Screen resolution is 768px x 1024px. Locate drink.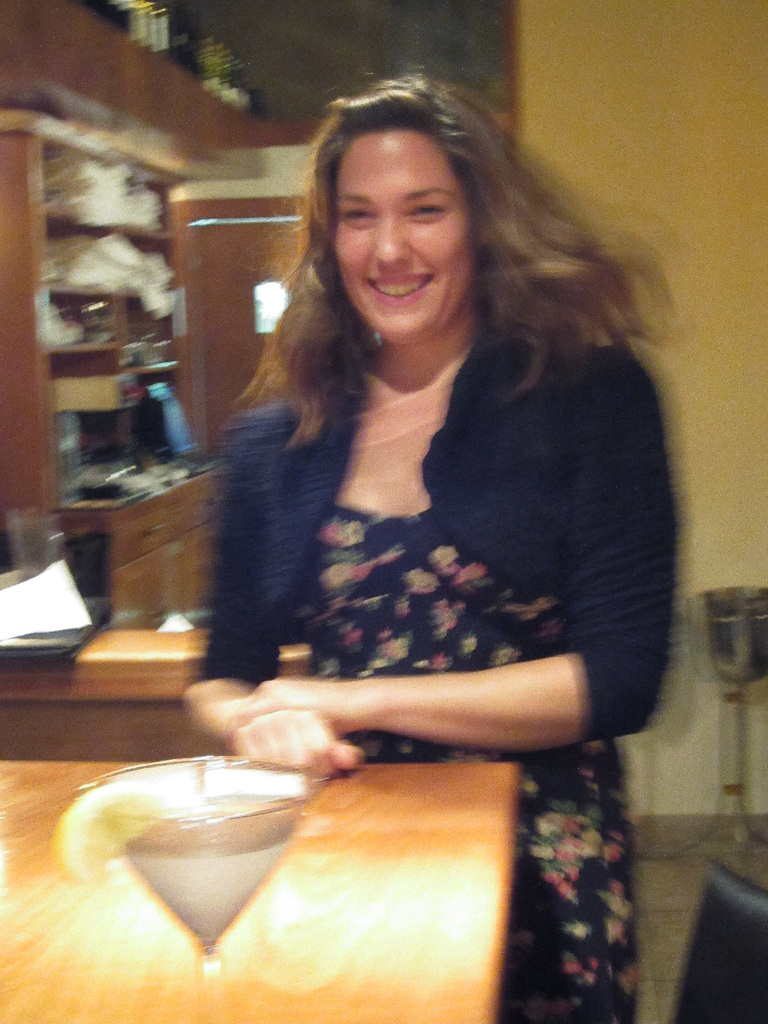
<bbox>100, 760, 326, 924</bbox>.
